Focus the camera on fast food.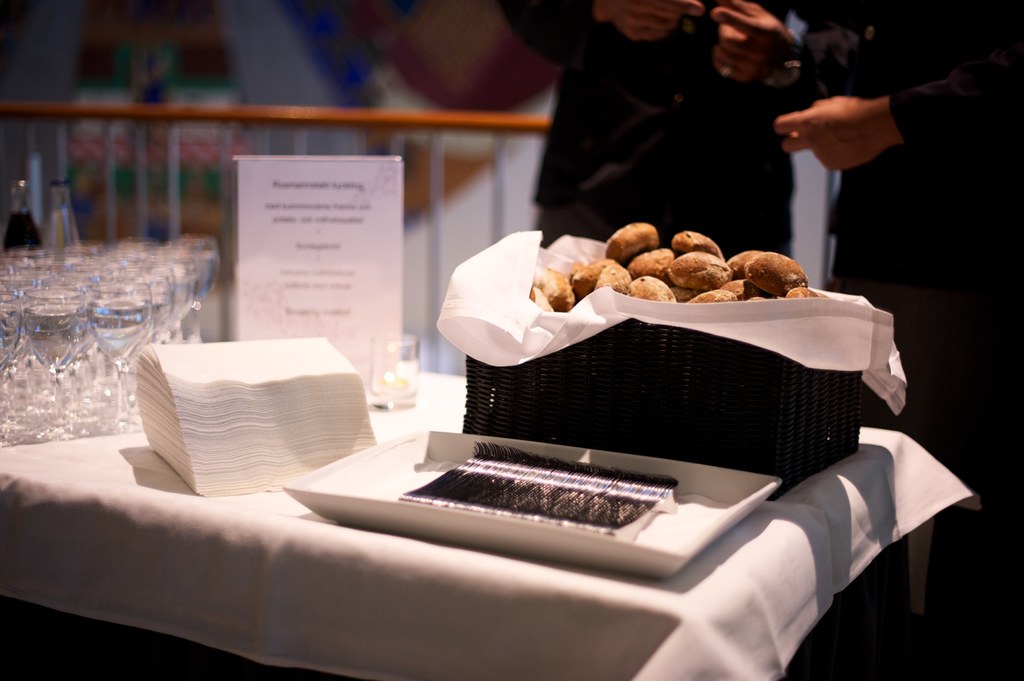
Focus region: detection(520, 285, 555, 313).
